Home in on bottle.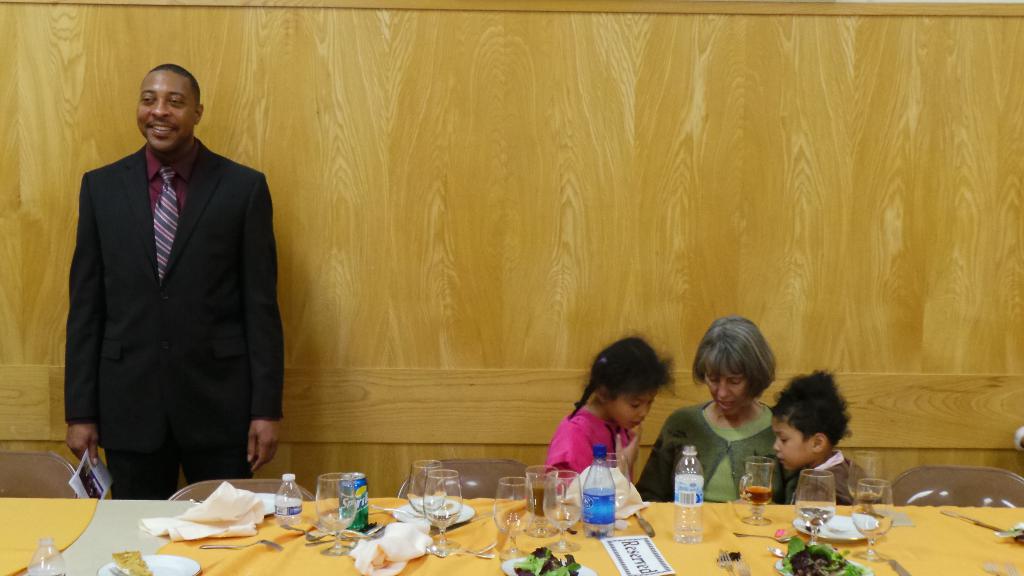
Homed in at x1=273 y1=473 x2=300 y2=528.
